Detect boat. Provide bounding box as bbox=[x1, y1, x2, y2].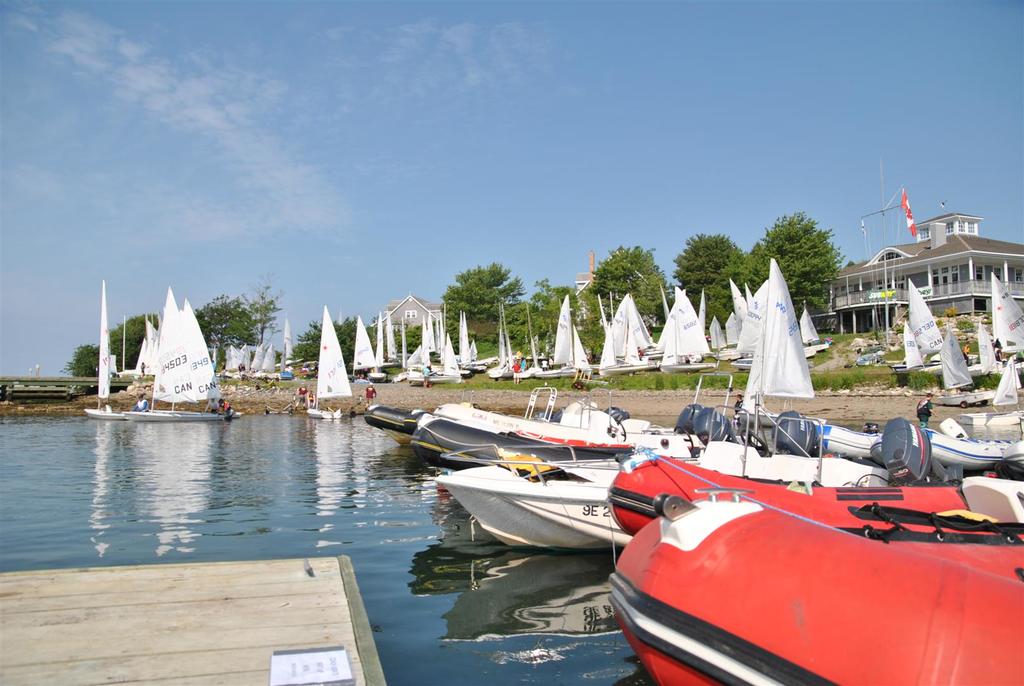
bbox=[431, 388, 893, 550].
